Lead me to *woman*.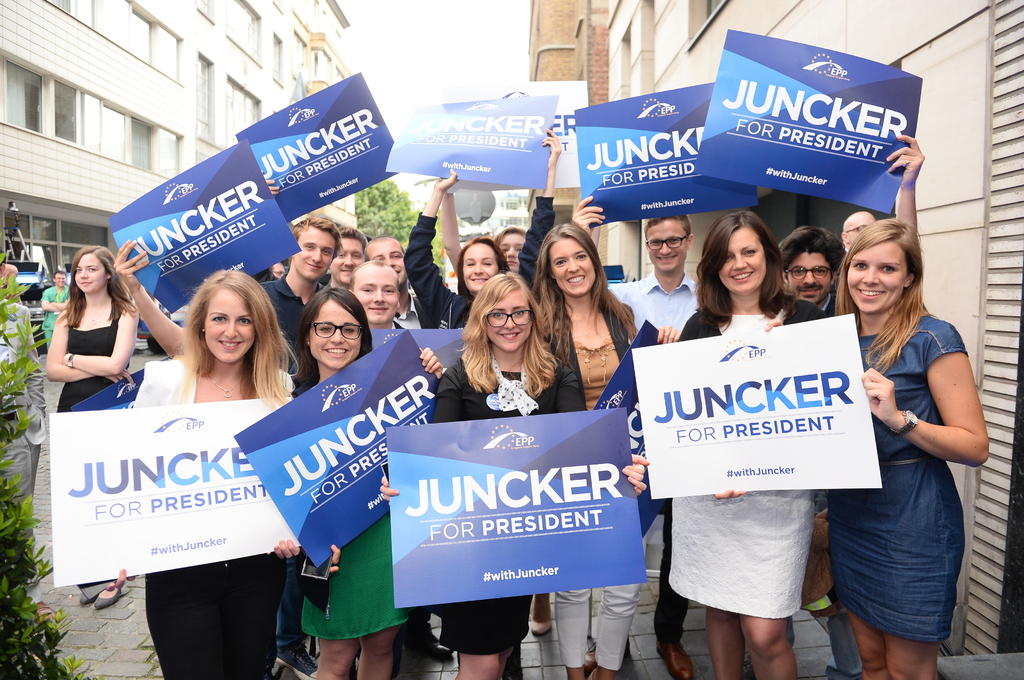
Lead to [403,157,518,335].
